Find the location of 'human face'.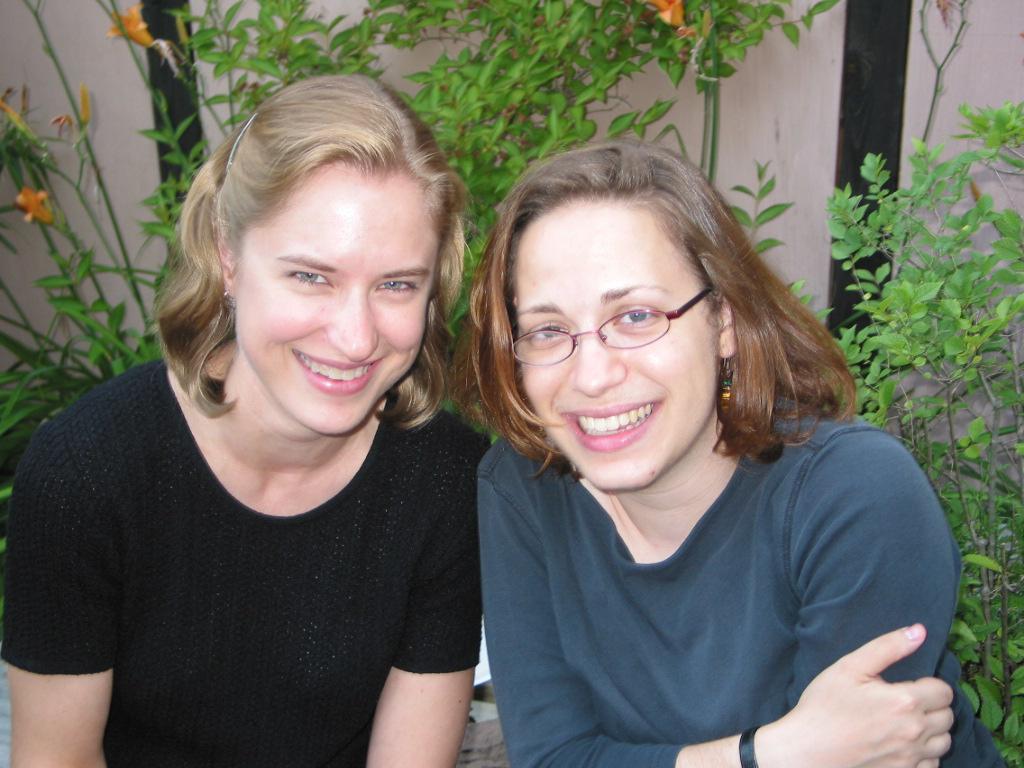
Location: bbox=[227, 172, 441, 436].
